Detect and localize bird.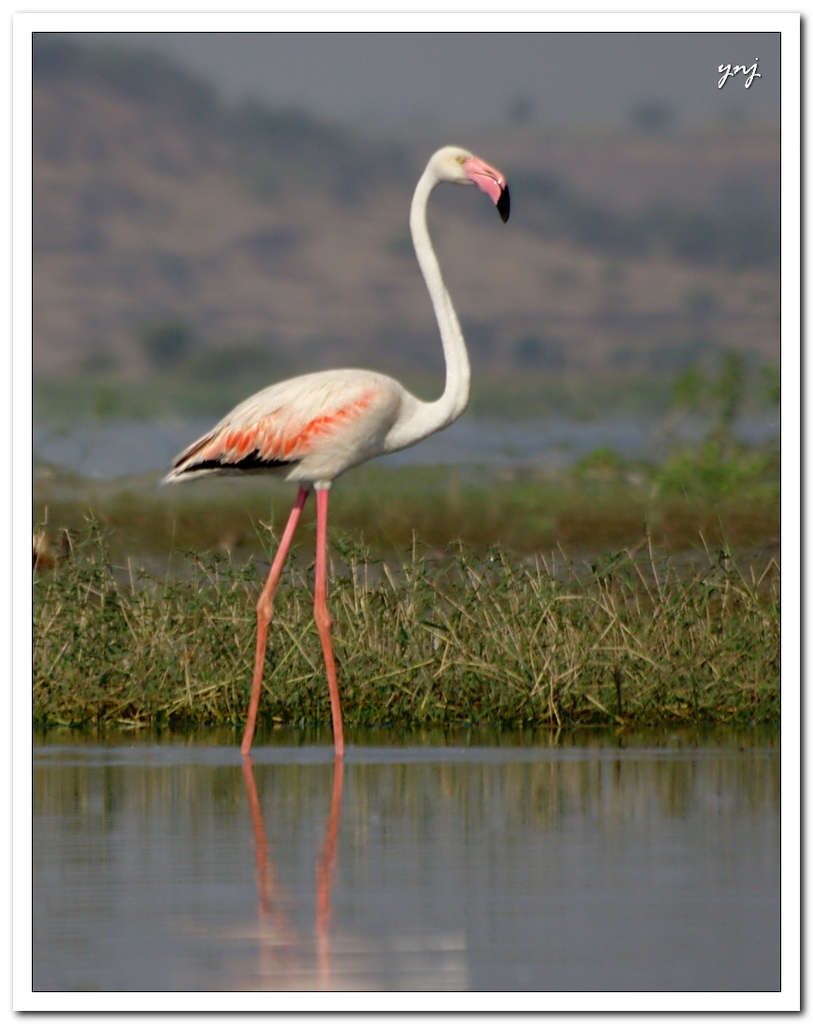
Localized at crop(160, 139, 513, 753).
